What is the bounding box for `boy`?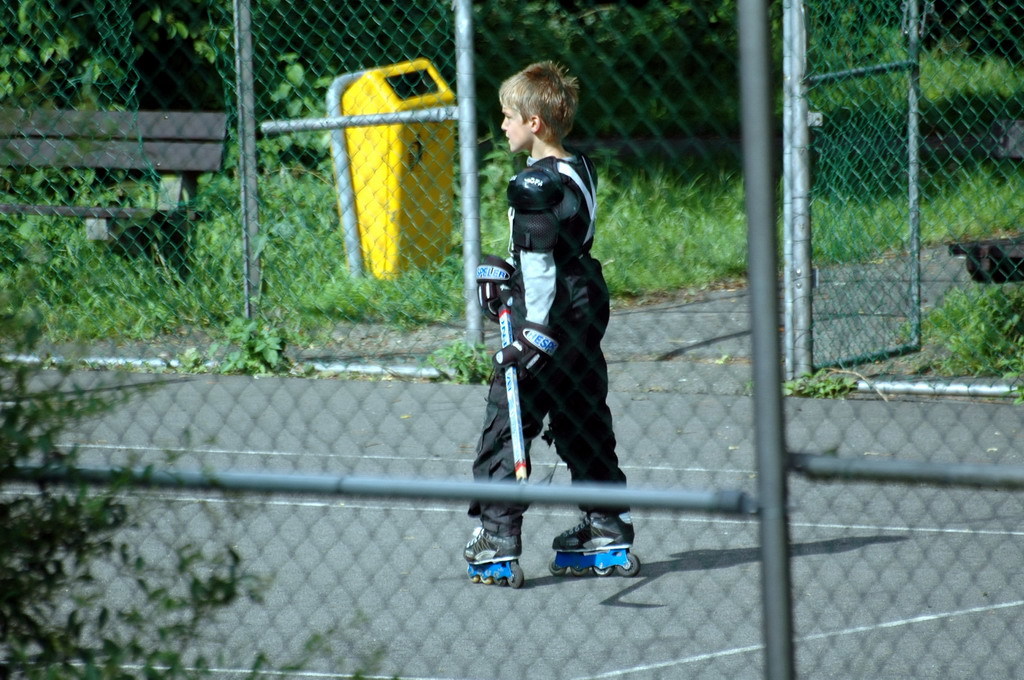
BBox(451, 22, 652, 588).
